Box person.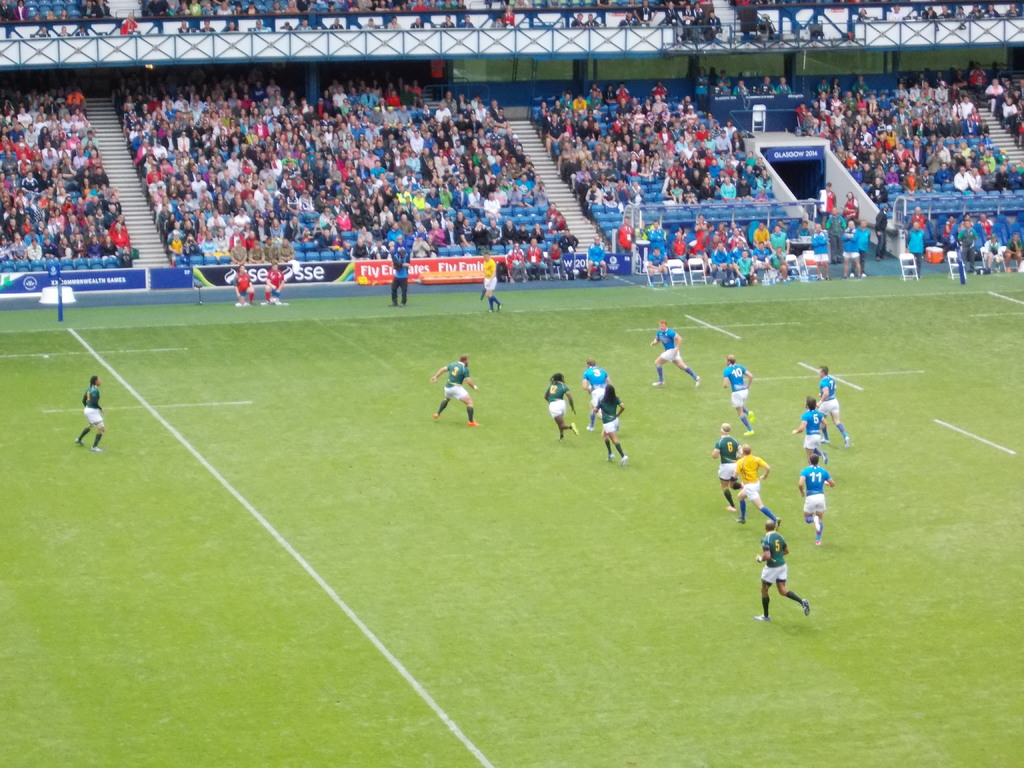
[481, 252, 500, 311].
